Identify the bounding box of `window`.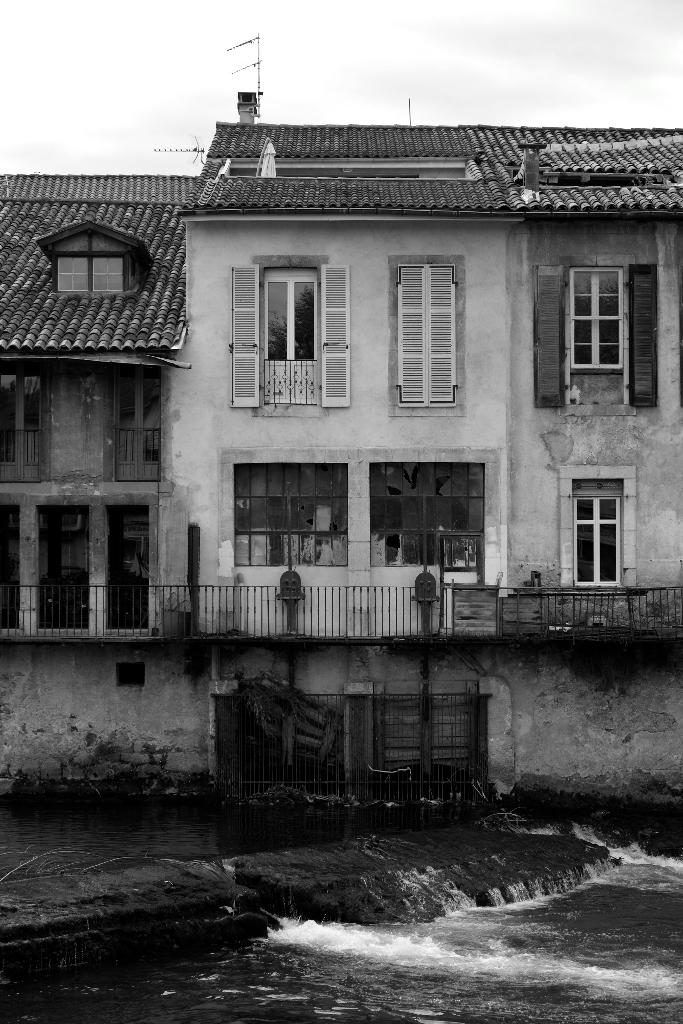
<region>229, 461, 349, 568</region>.
